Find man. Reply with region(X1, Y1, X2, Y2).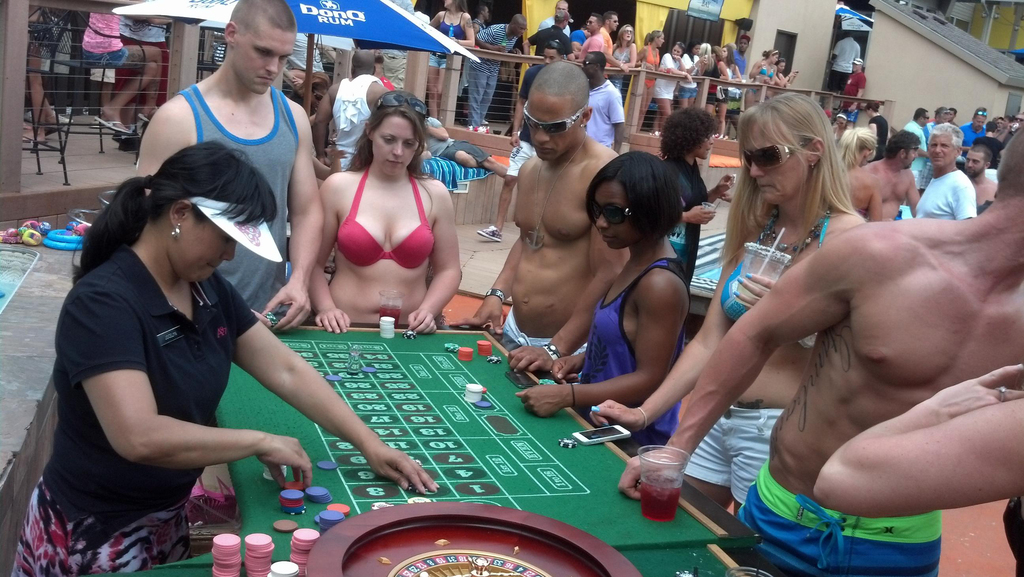
region(904, 110, 927, 188).
